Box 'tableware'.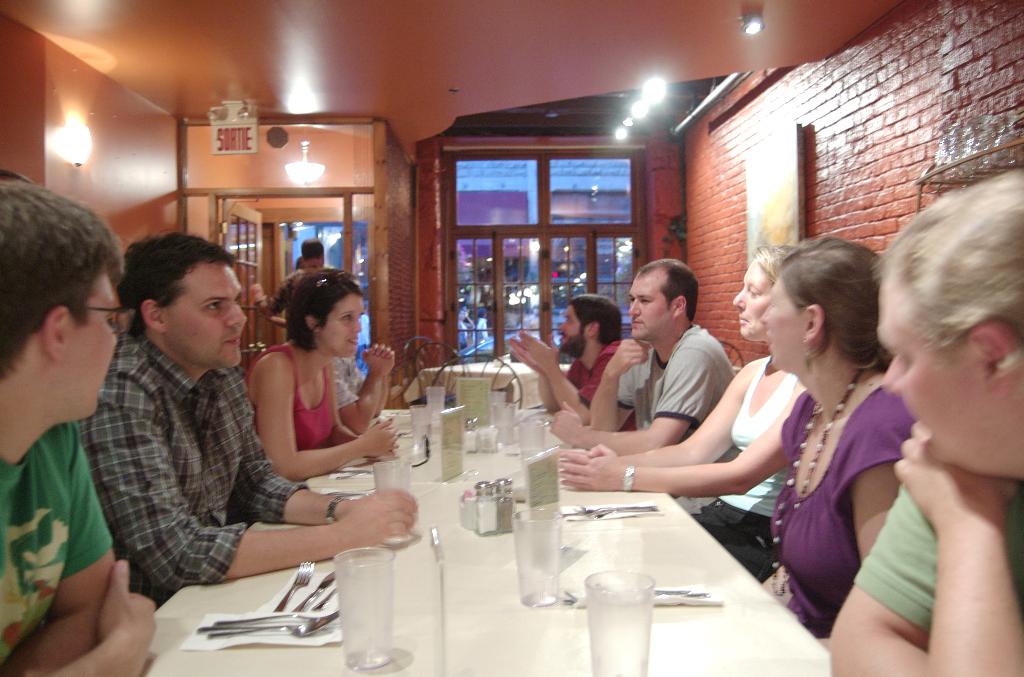
<region>564, 593, 705, 608</region>.
